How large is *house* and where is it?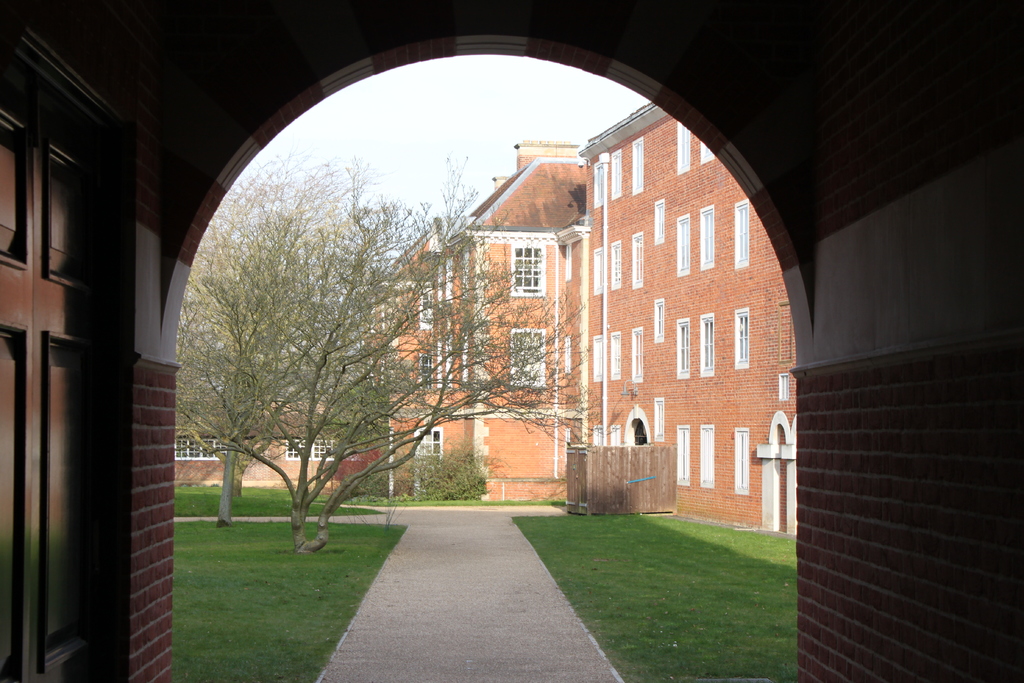
Bounding box: region(436, 73, 798, 531).
